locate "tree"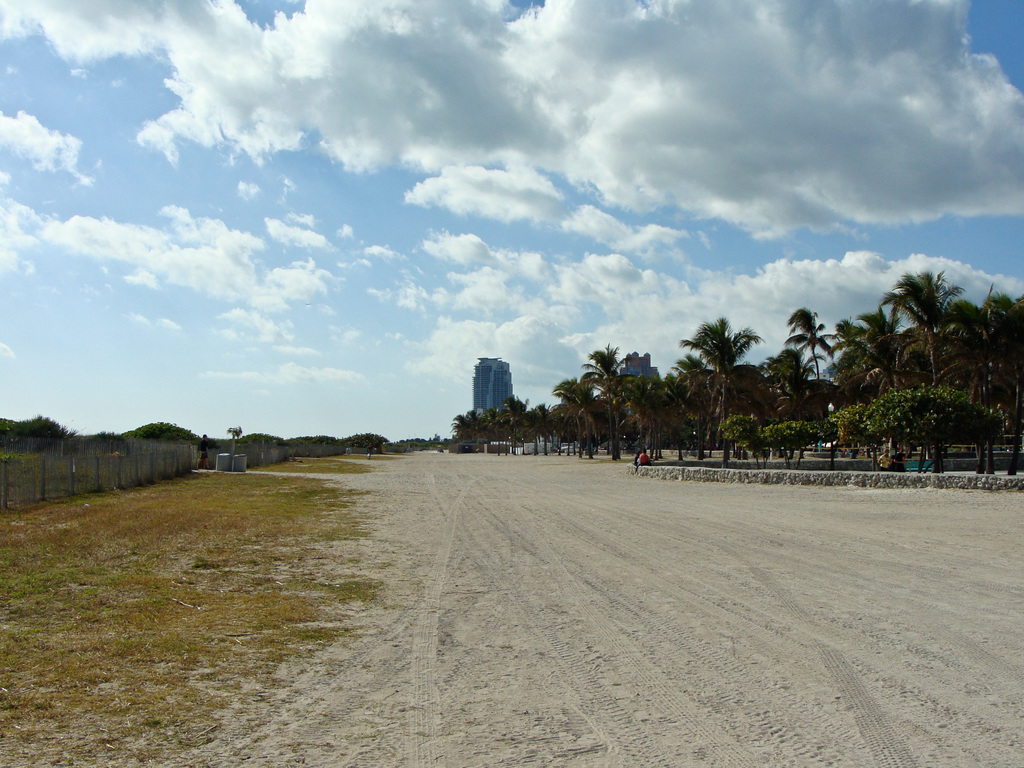
rect(680, 311, 764, 466)
